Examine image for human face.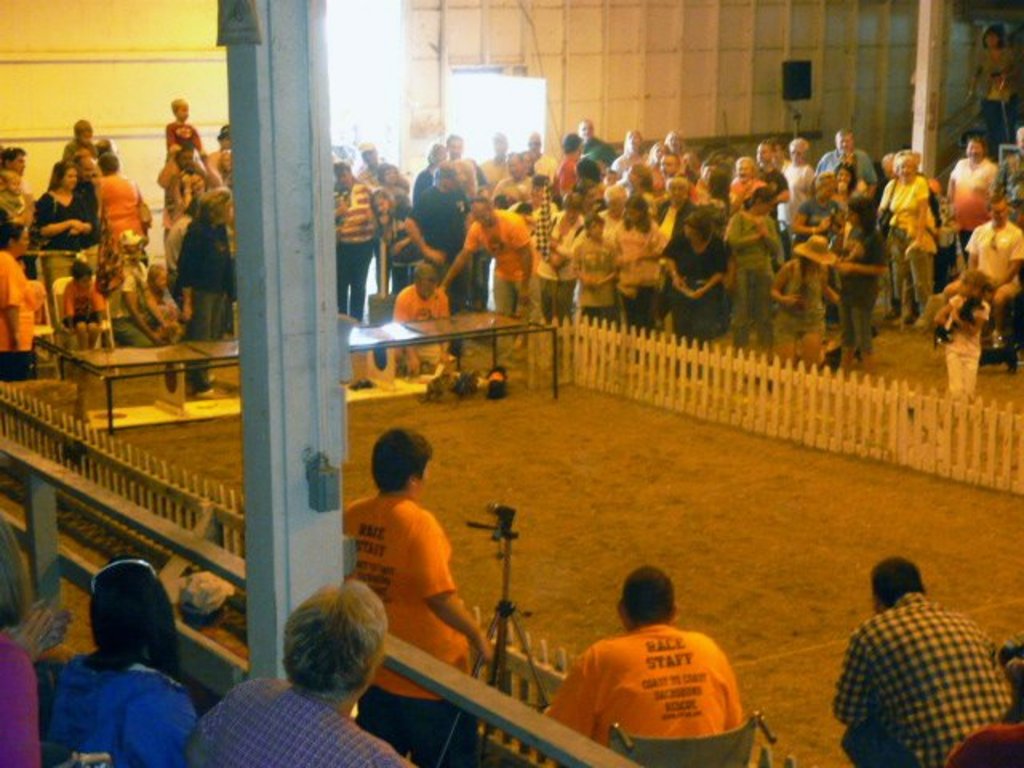
Examination result: BBox(472, 205, 493, 226).
